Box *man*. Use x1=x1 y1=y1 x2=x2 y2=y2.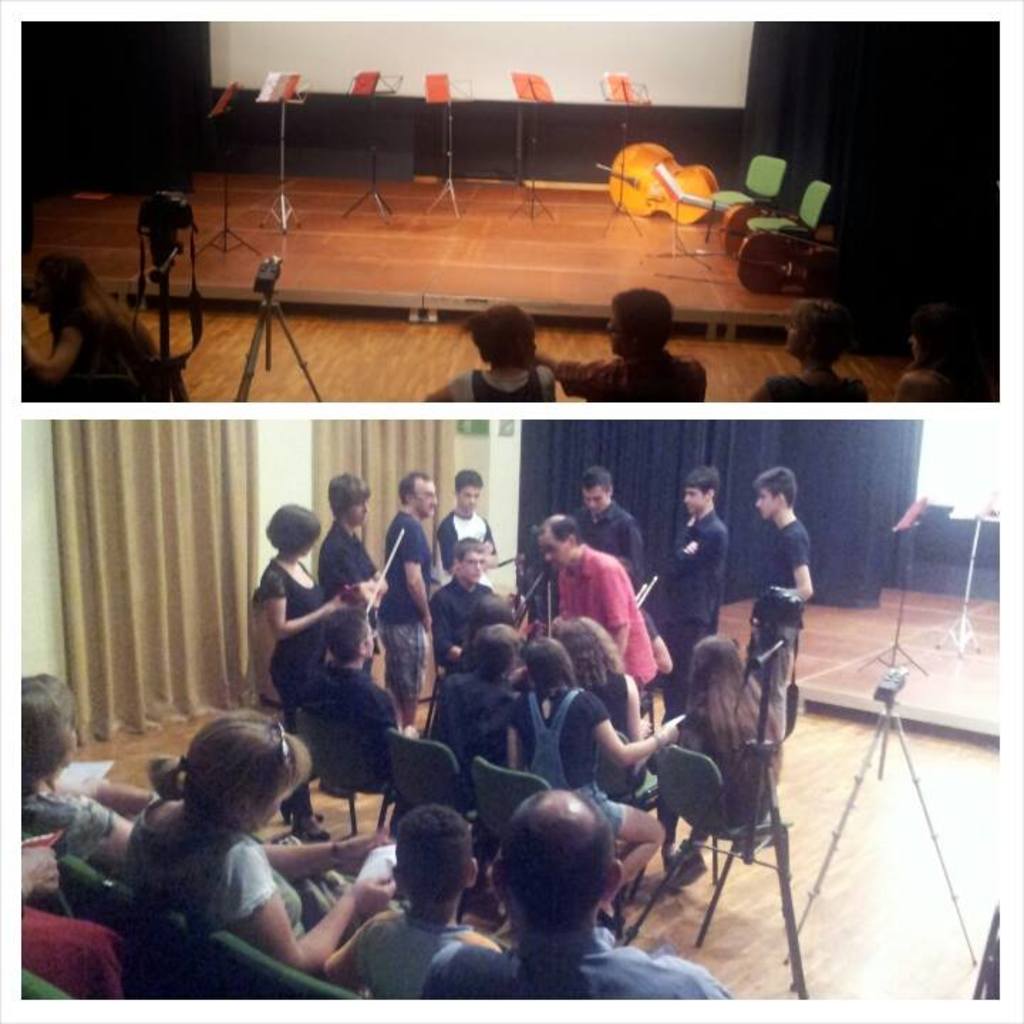
x1=540 y1=289 x2=708 y2=412.
